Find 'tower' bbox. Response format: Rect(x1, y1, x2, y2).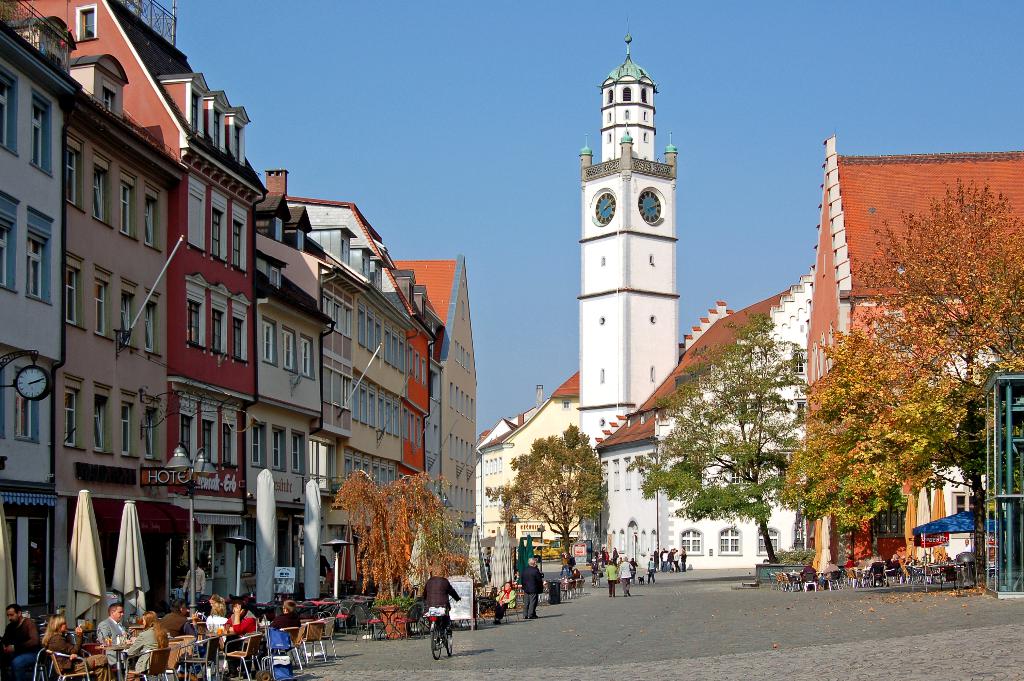
Rect(533, 51, 699, 486).
